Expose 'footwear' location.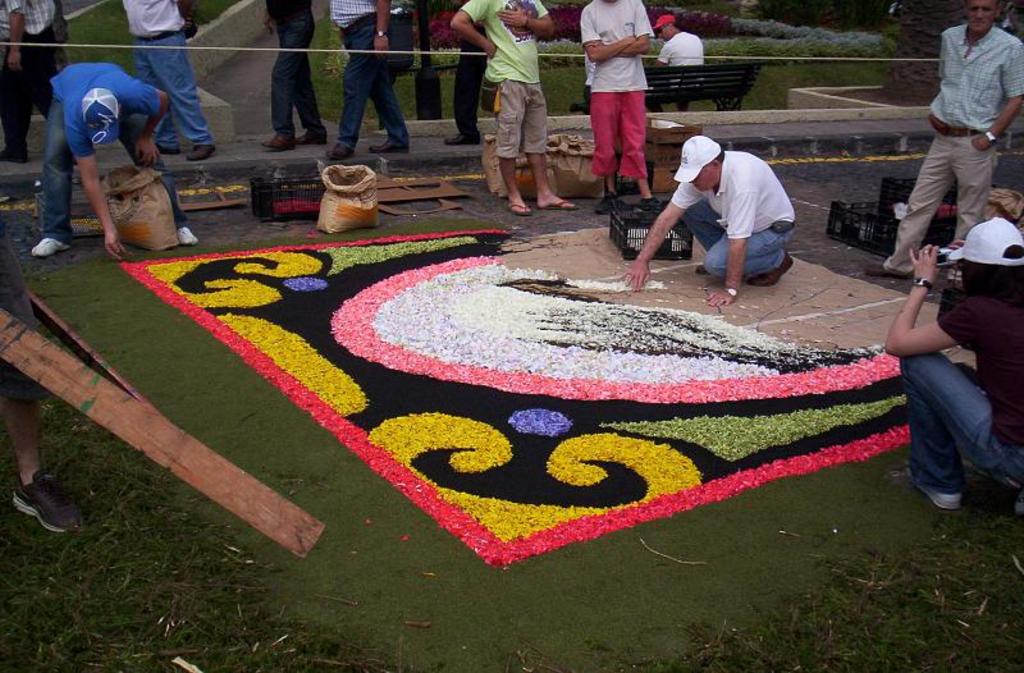
Exposed at [left=900, top=463, right=960, bottom=514].
